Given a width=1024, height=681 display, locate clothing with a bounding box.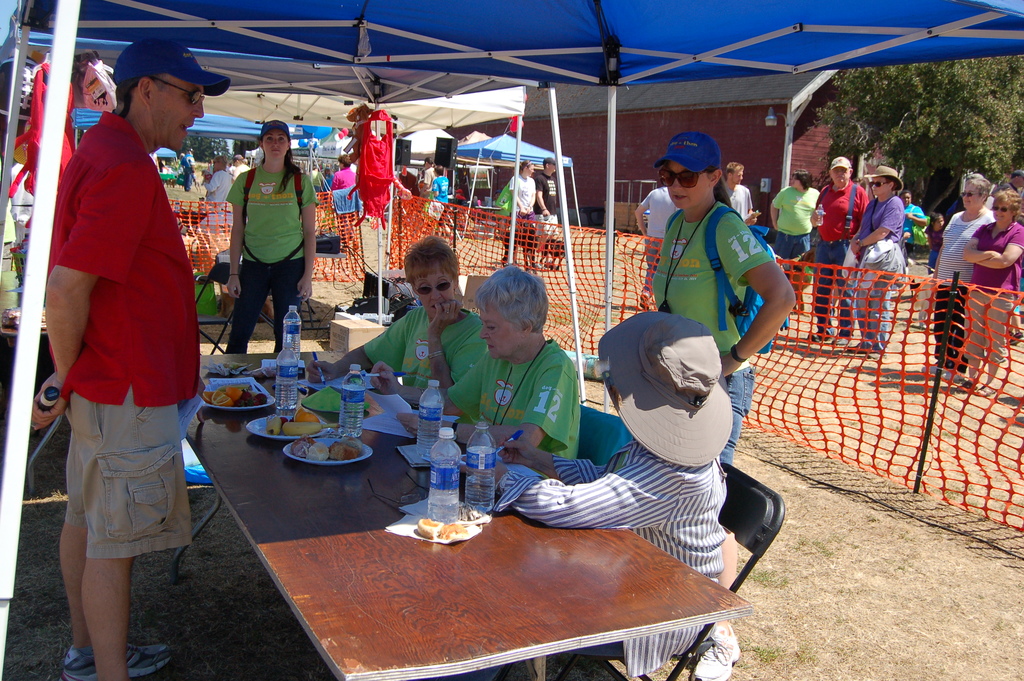
Located: {"x1": 225, "y1": 163, "x2": 323, "y2": 356}.
